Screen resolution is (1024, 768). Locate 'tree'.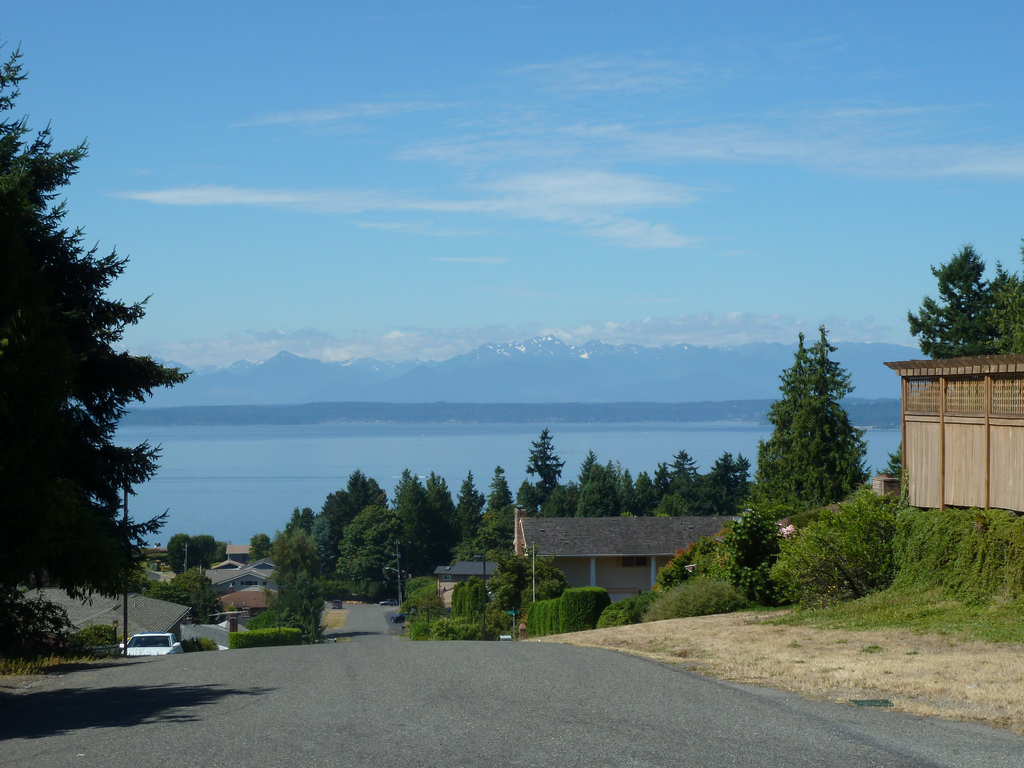
<box>0,34,199,673</box>.
